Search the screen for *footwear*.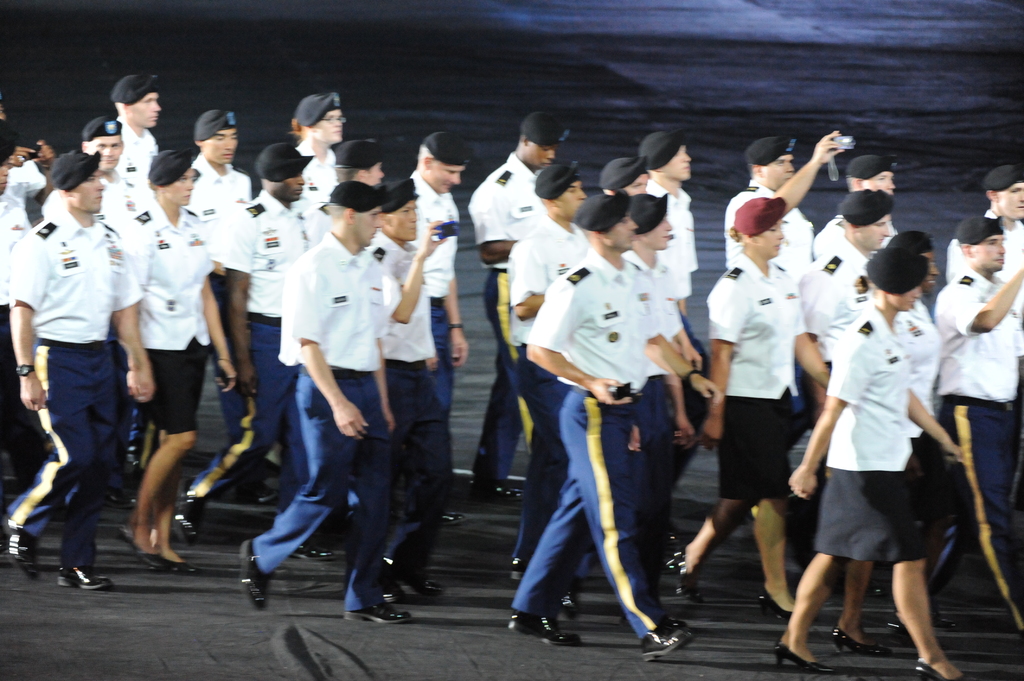
Found at 234/540/269/617.
